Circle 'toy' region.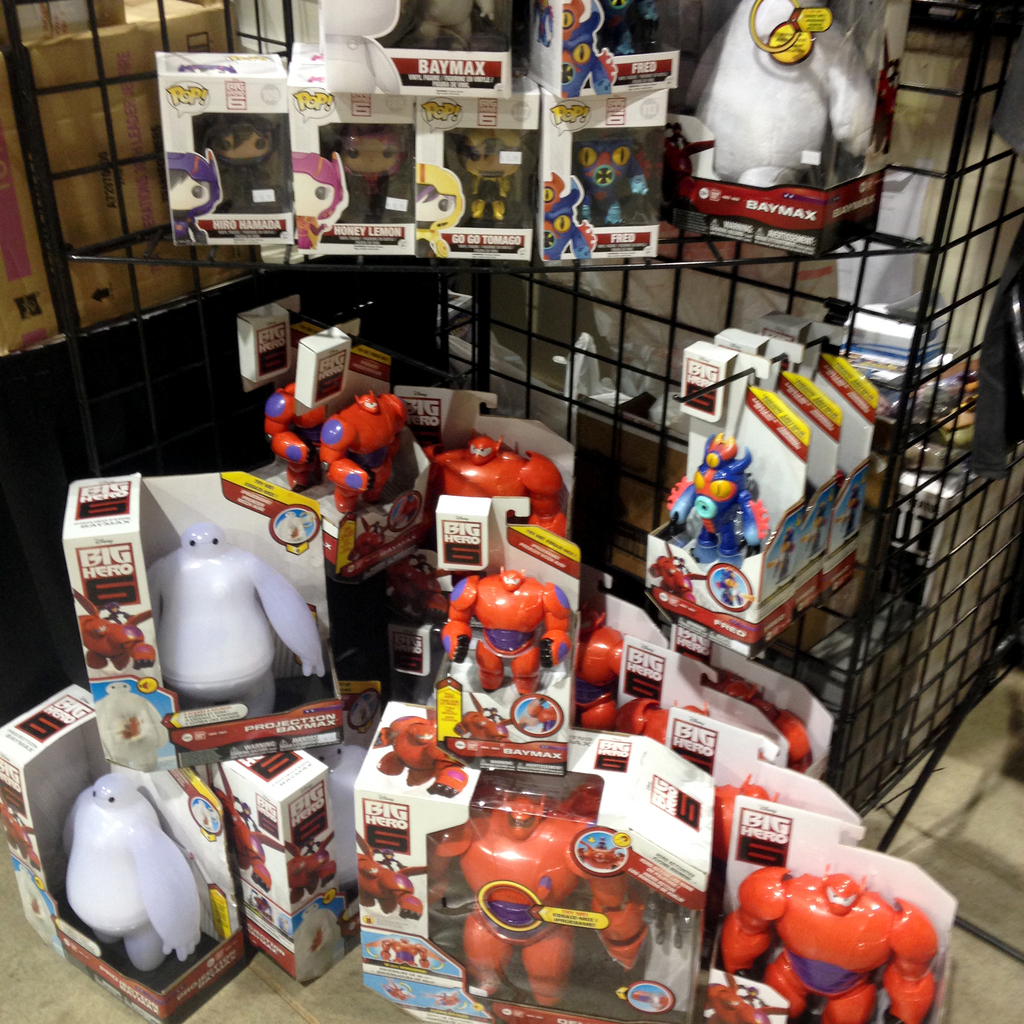
Region: bbox(460, 122, 522, 227).
